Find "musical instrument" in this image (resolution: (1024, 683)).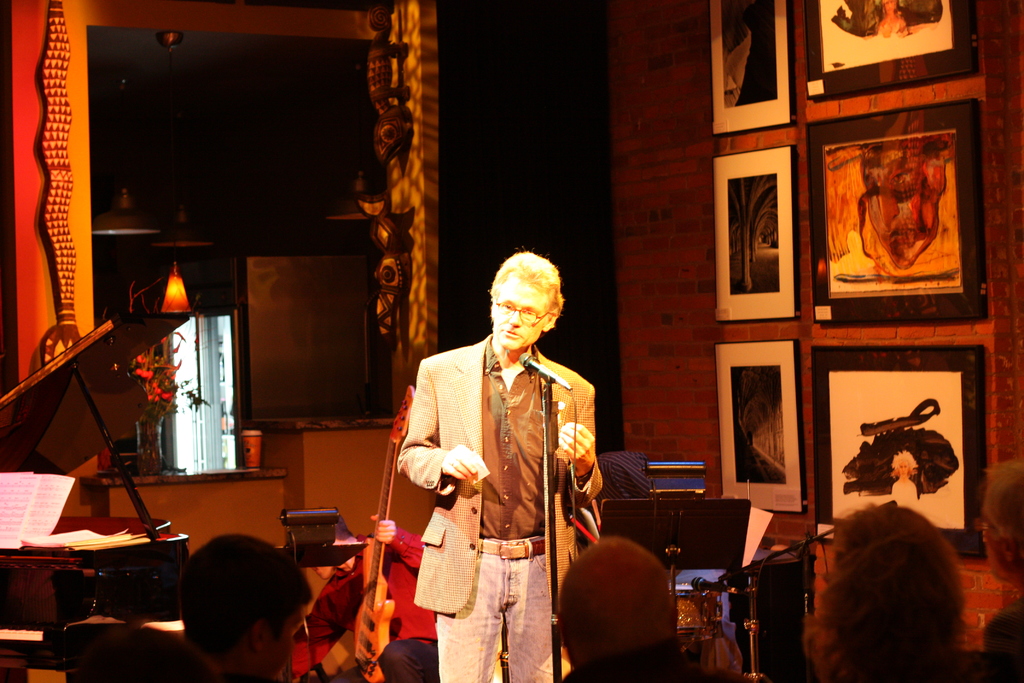
region(348, 384, 425, 682).
